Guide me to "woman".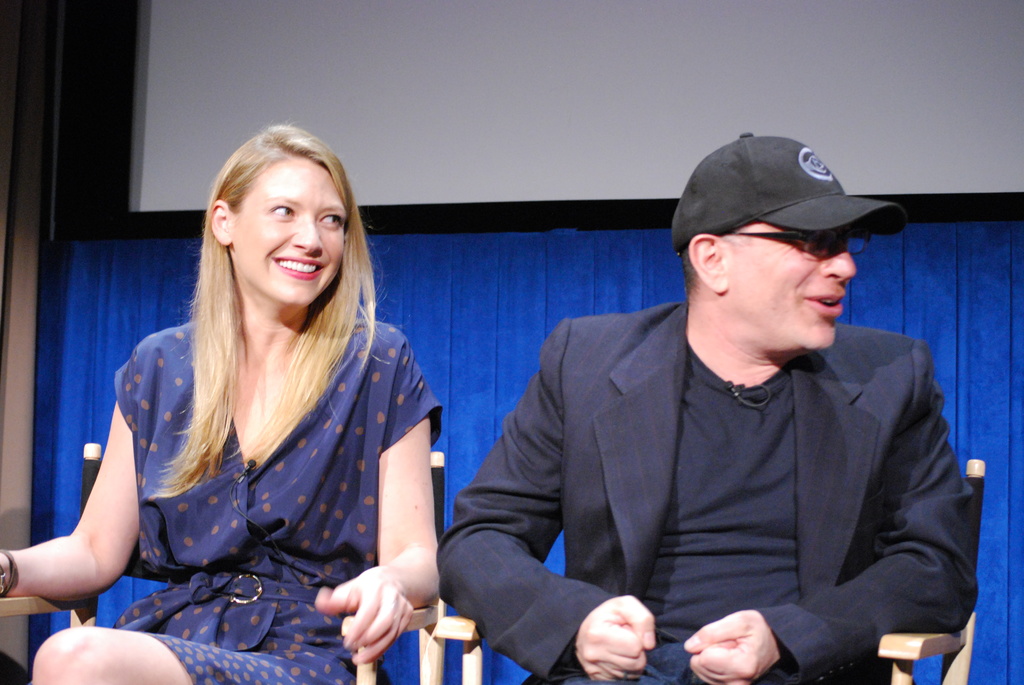
Guidance: pyautogui.locateOnScreen(56, 129, 451, 673).
